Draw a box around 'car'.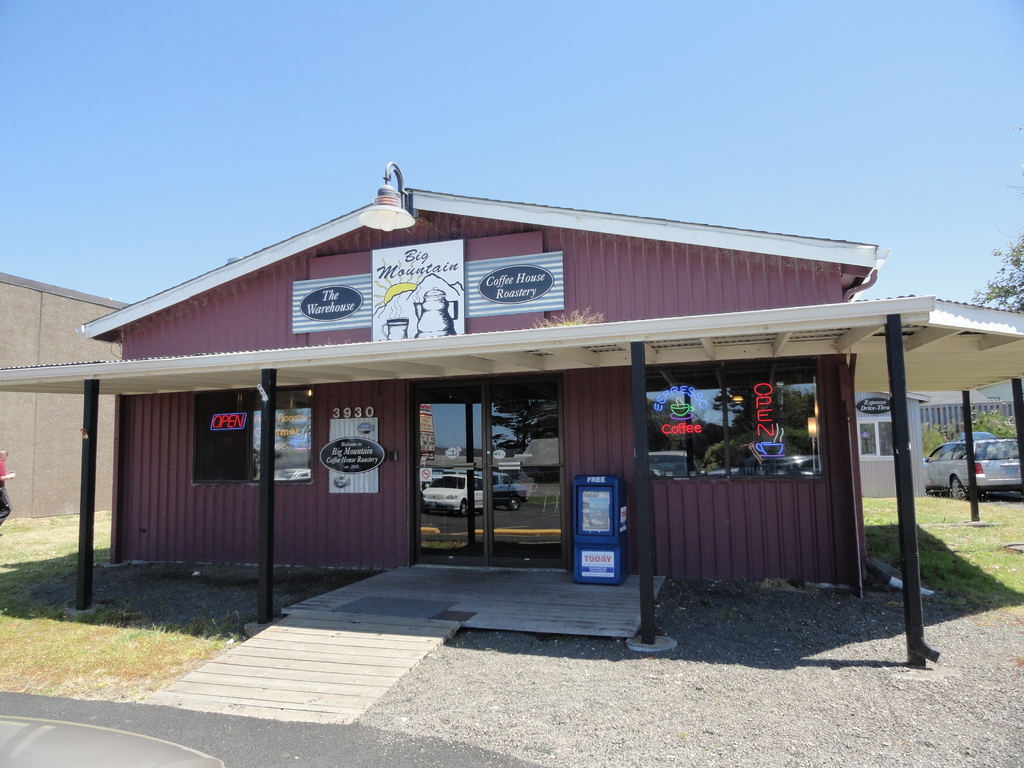
detection(424, 472, 489, 515).
